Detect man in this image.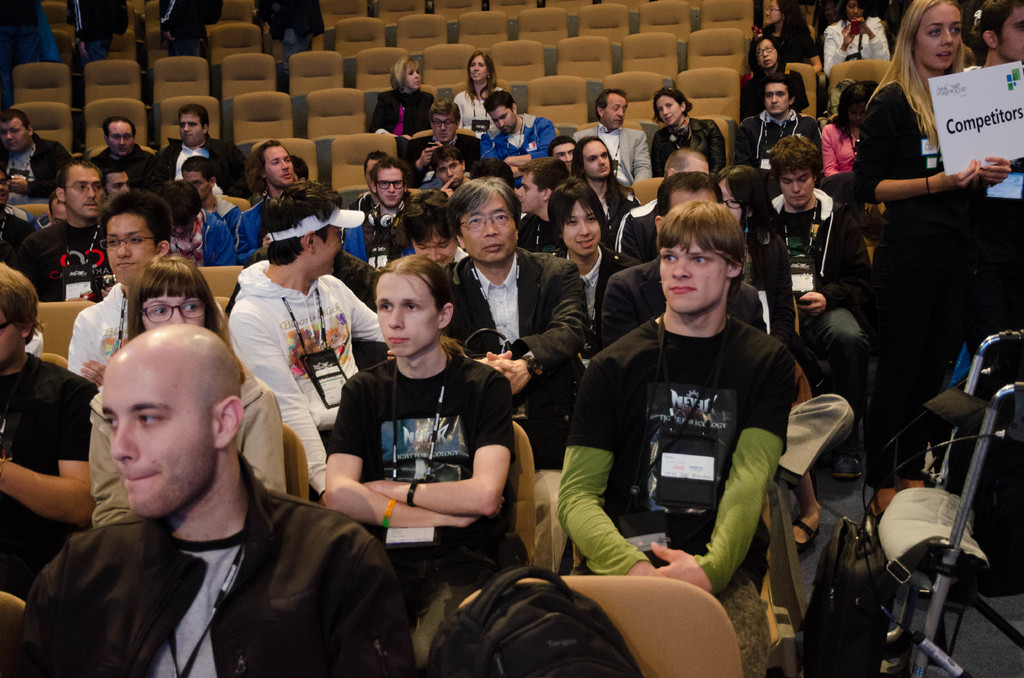
Detection: bbox=[963, 0, 1023, 354].
